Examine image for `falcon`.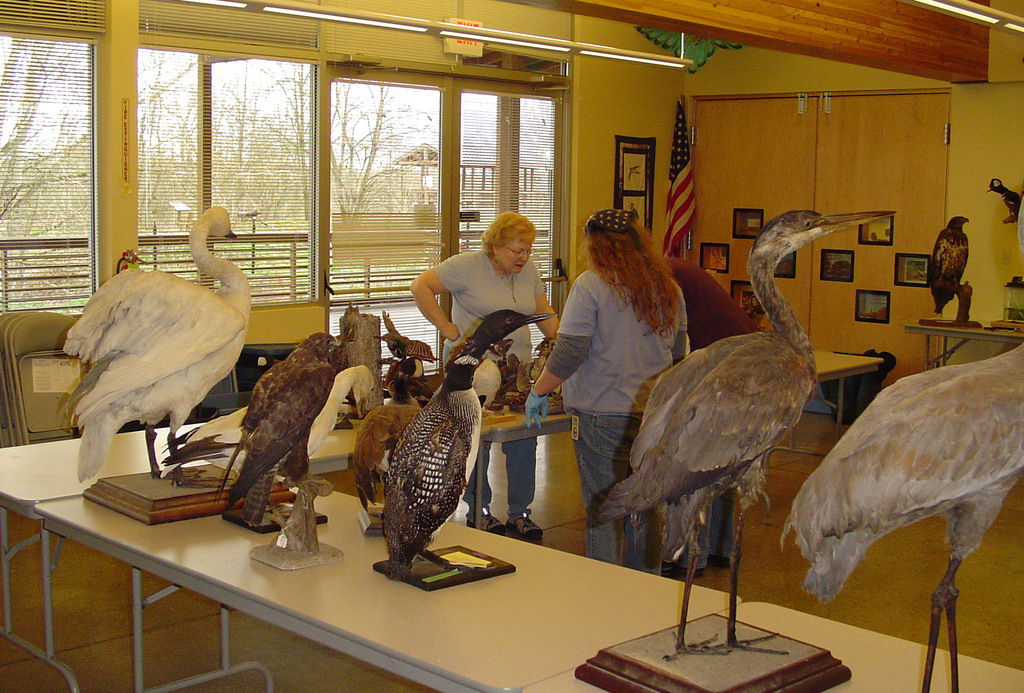
Examination result: {"x1": 927, "y1": 216, "x2": 971, "y2": 312}.
